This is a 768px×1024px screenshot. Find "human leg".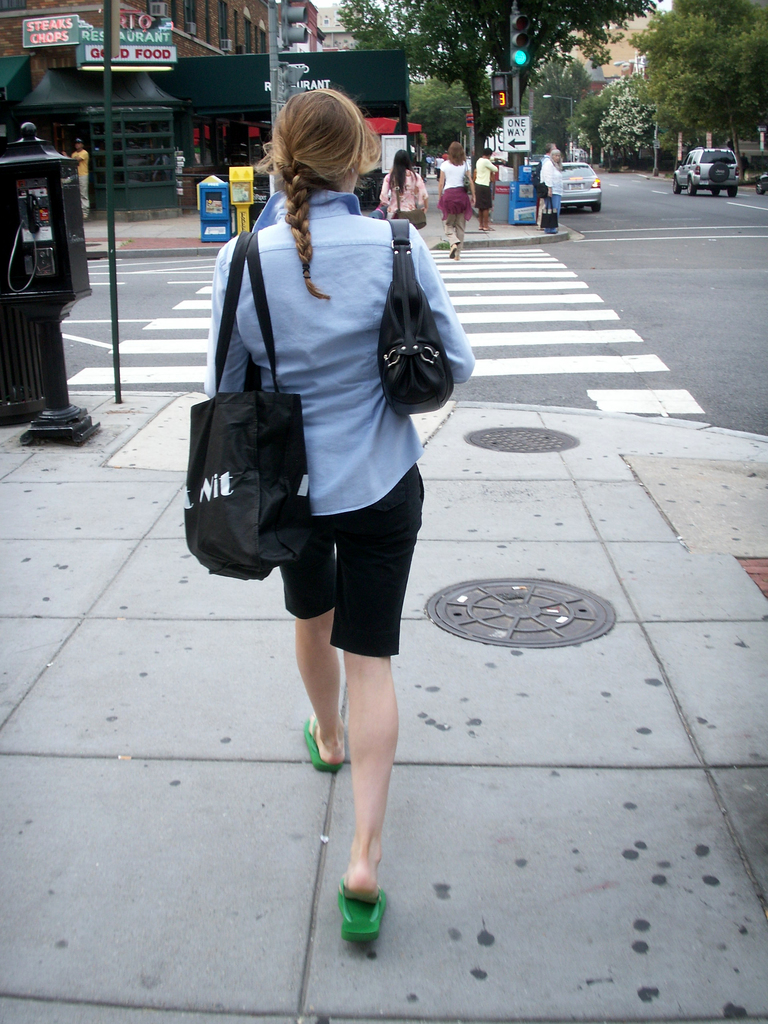
Bounding box: left=444, top=182, right=452, bottom=258.
